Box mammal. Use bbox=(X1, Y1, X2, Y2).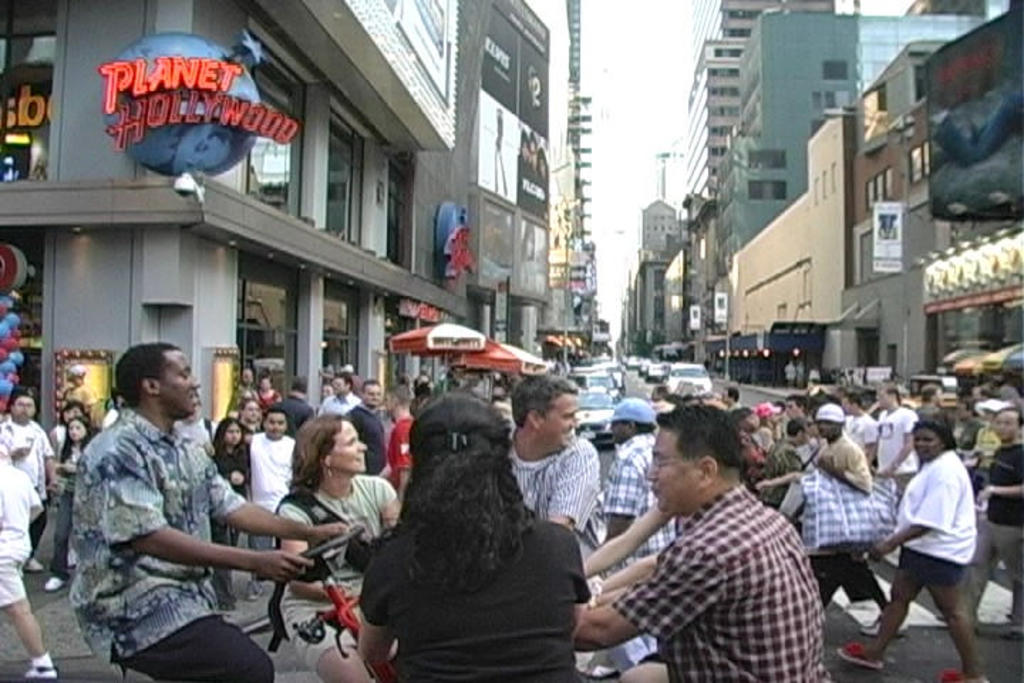
bbox=(961, 404, 1023, 633).
